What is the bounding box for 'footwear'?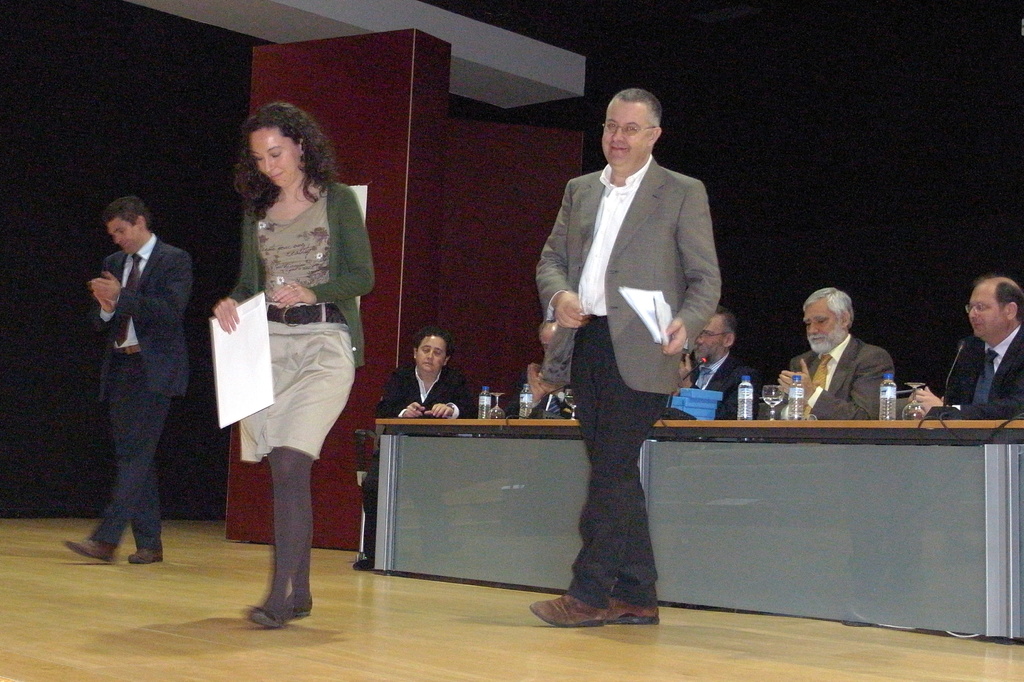
125 539 166 570.
